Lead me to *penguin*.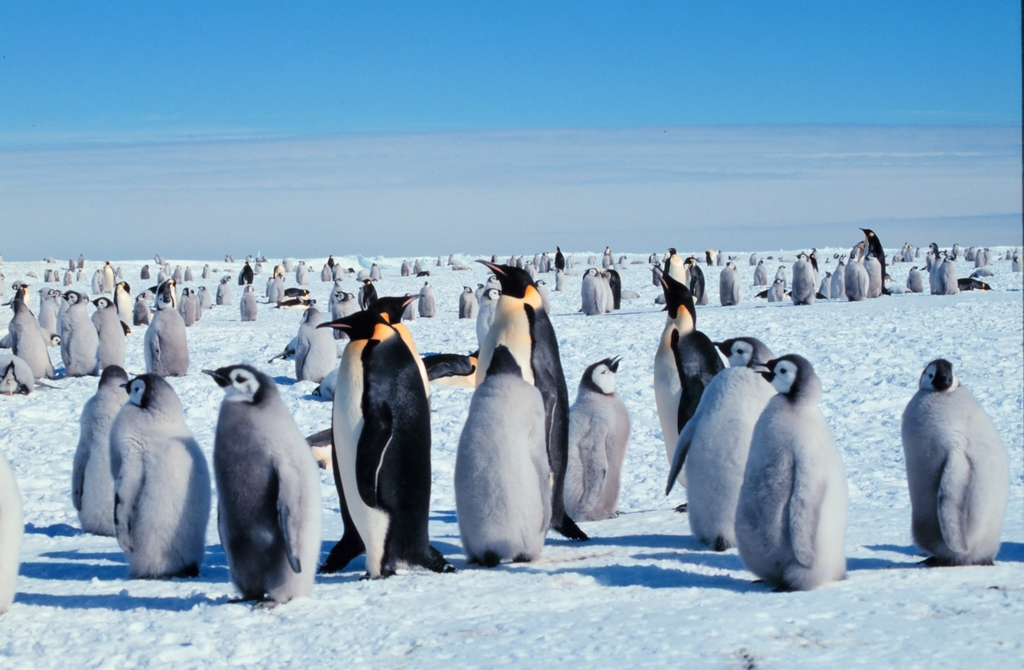
Lead to rect(241, 284, 253, 321).
